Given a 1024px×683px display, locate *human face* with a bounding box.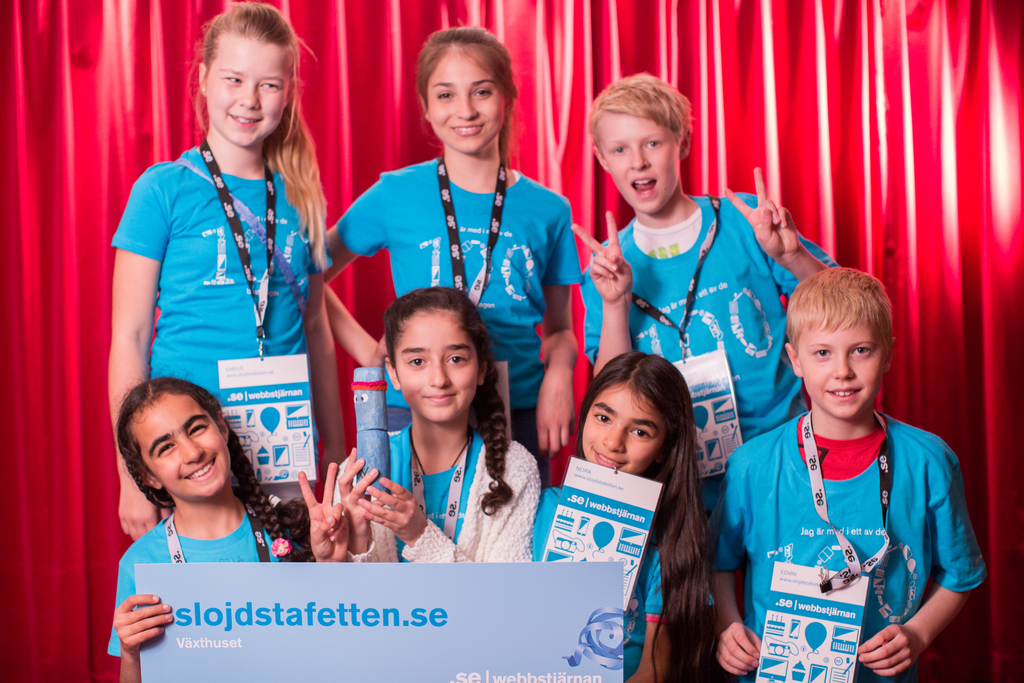
Located: rect(797, 312, 890, 424).
